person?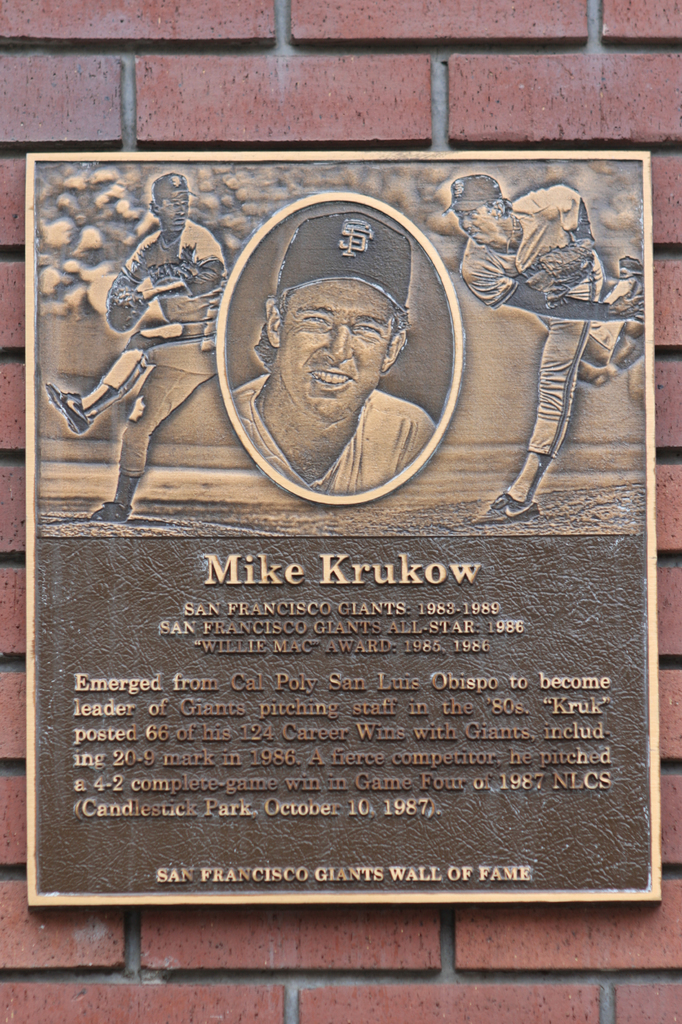
BBox(27, 170, 216, 537)
